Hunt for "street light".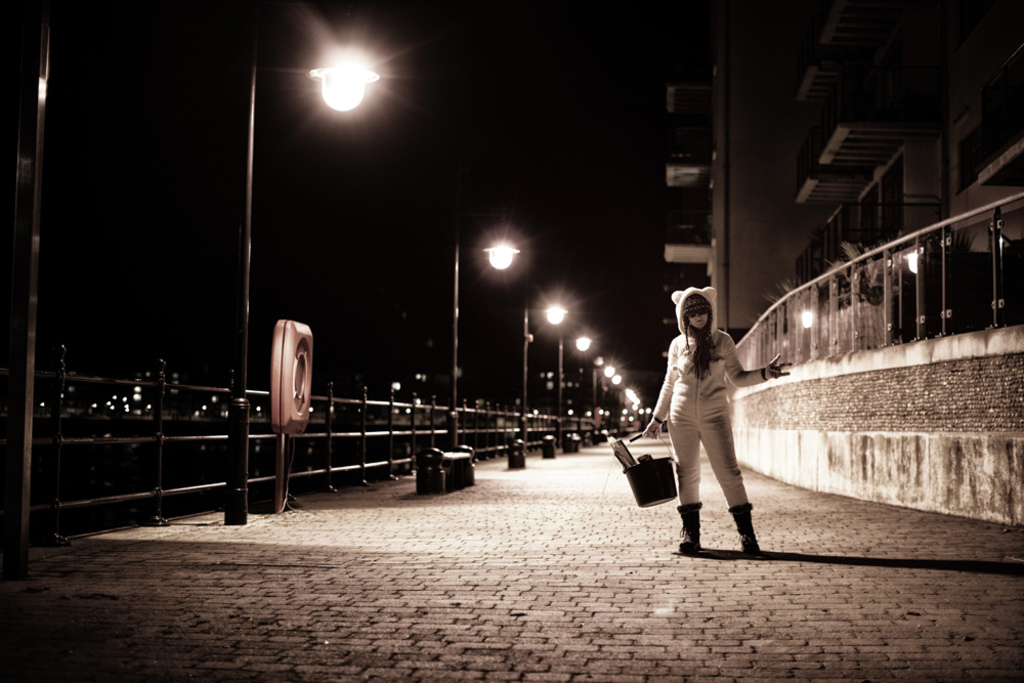
Hunted down at x1=446 y1=214 x2=519 y2=456.
